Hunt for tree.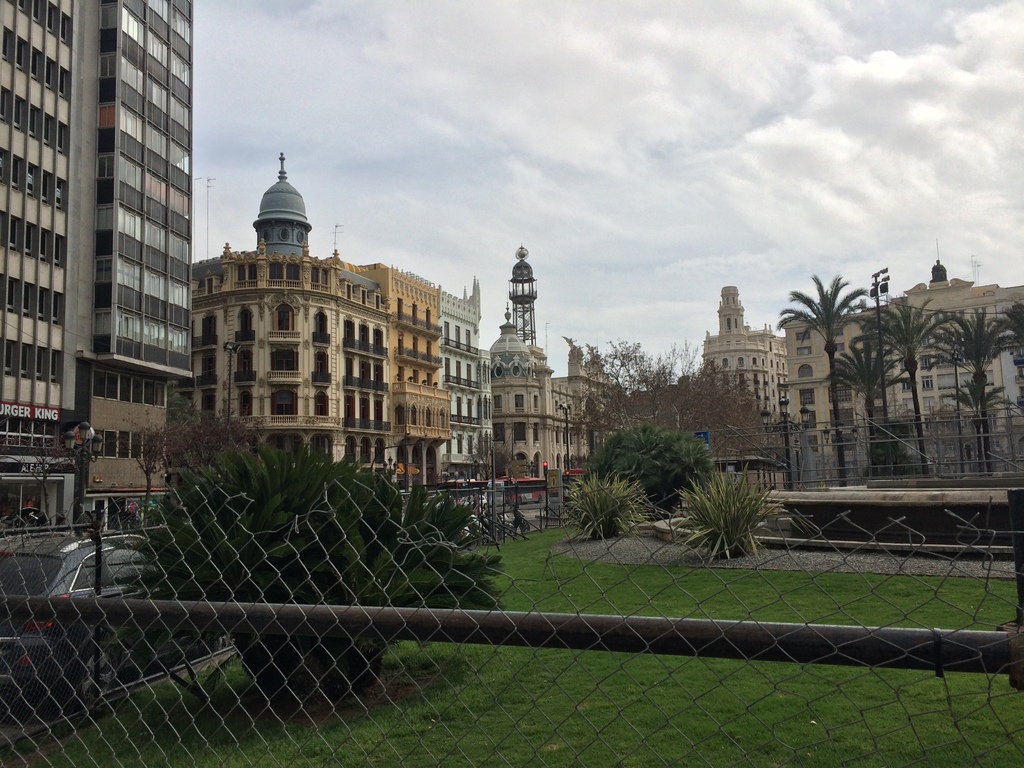
Hunted down at 1002/298/1023/456.
